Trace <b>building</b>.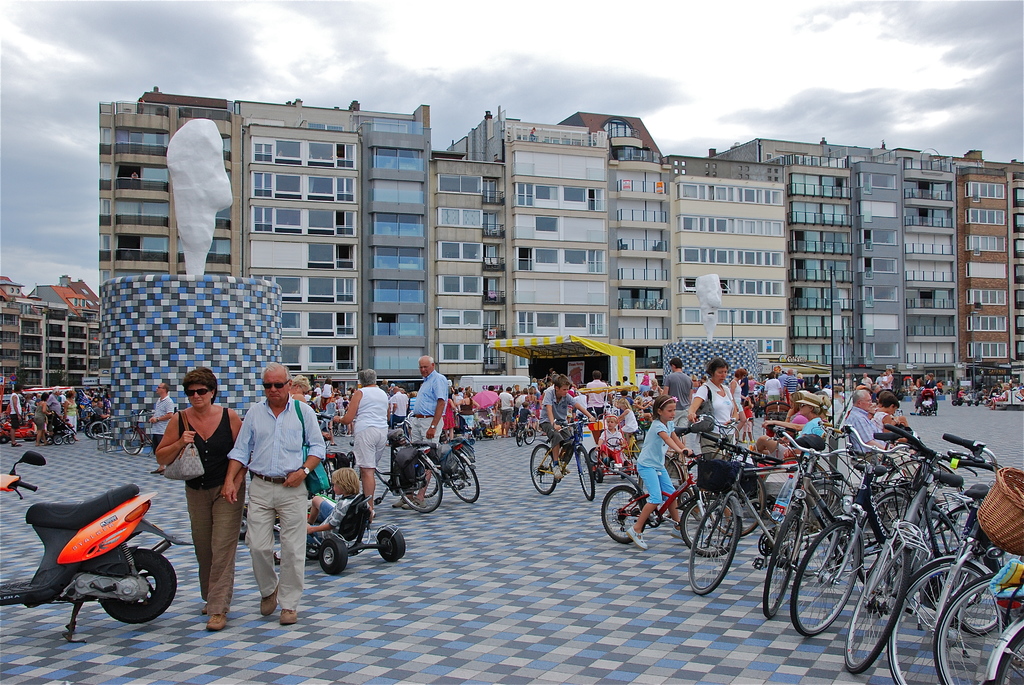
Traced to x1=658, y1=157, x2=792, y2=371.
